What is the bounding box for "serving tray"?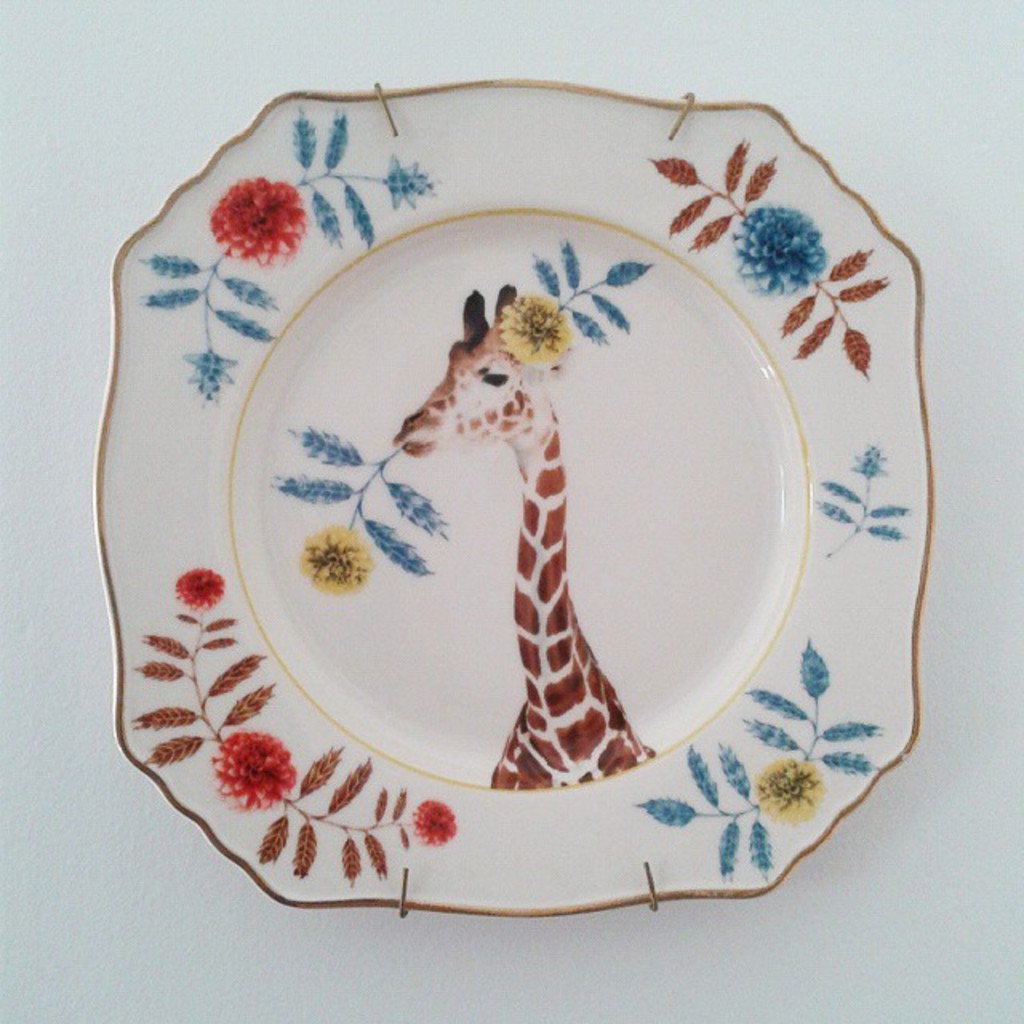
<bbox>82, 59, 947, 950</bbox>.
